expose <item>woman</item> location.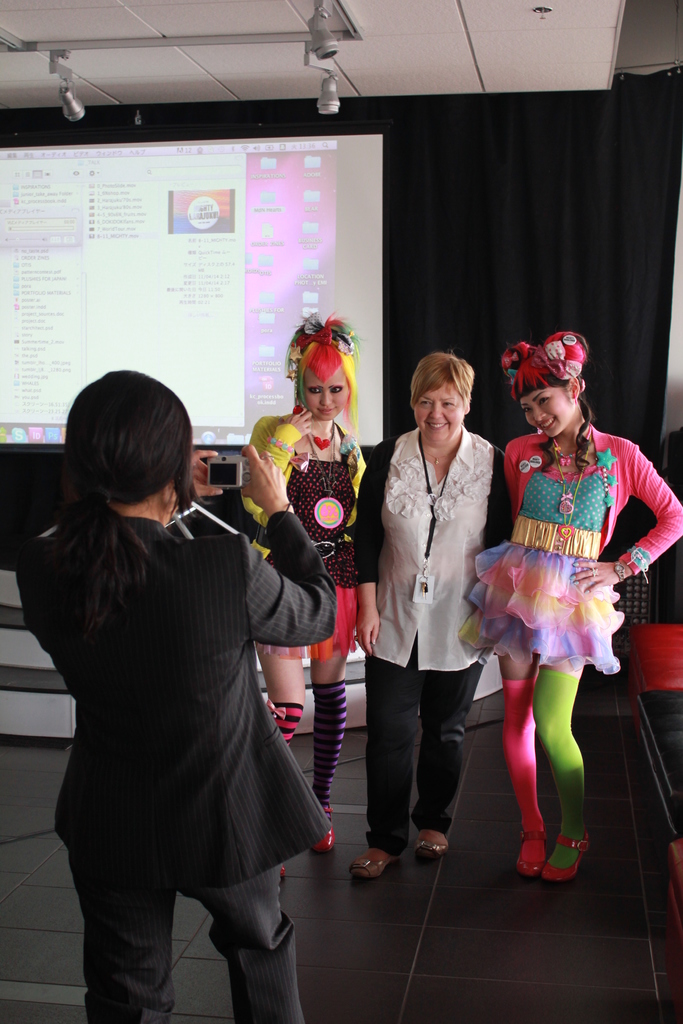
Exposed at x1=349 y1=349 x2=515 y2=883.
